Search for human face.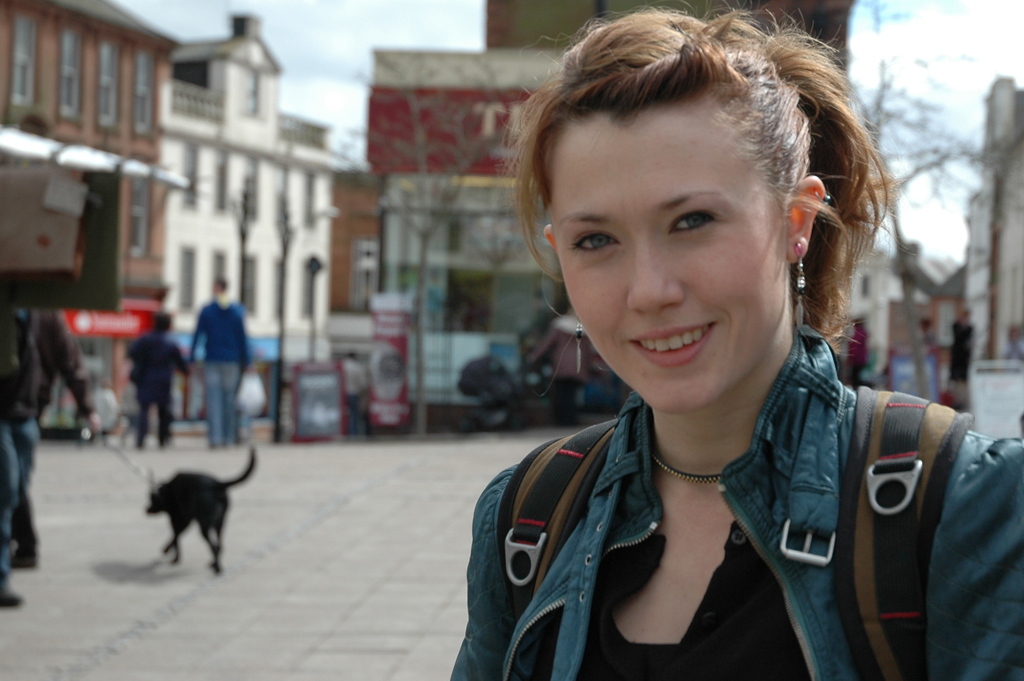
Found at box(547, 92, 788, 412).
